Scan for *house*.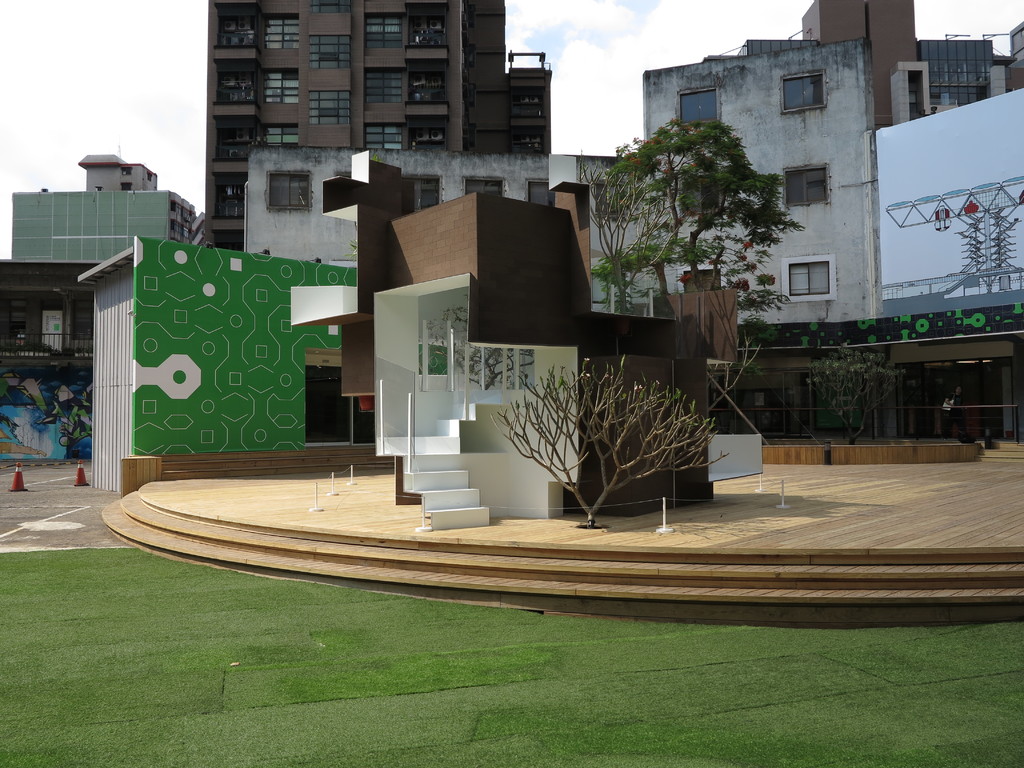
Scan result: 204/0/554/256.
